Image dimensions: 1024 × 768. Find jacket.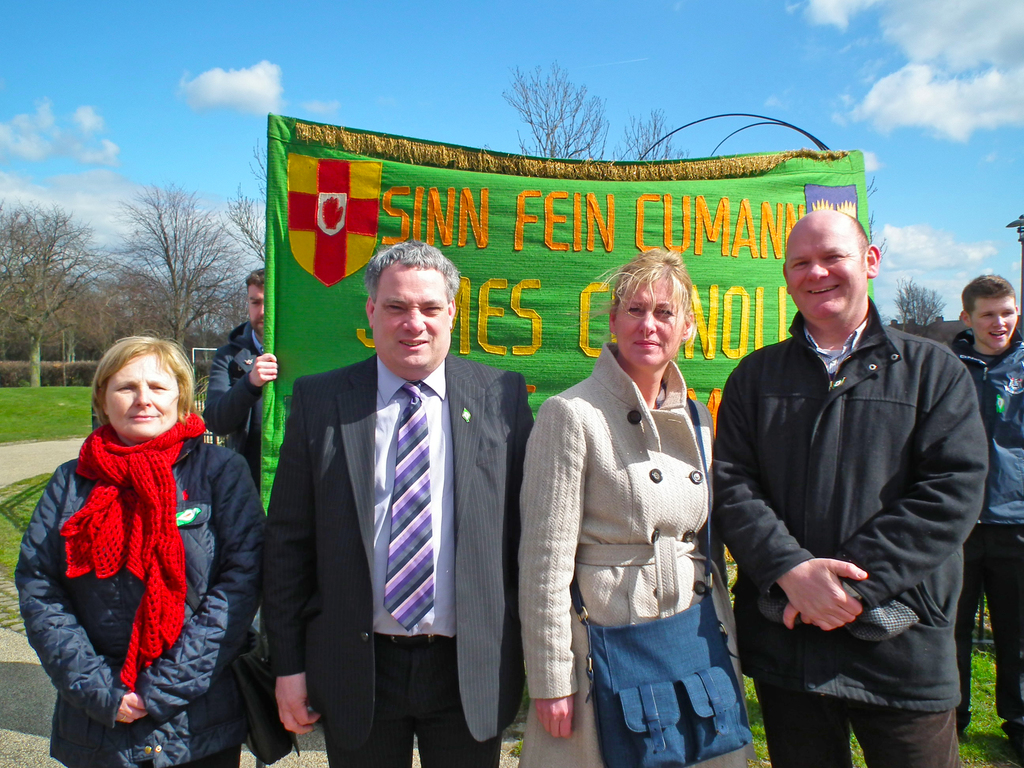
[206,320,273,484].
